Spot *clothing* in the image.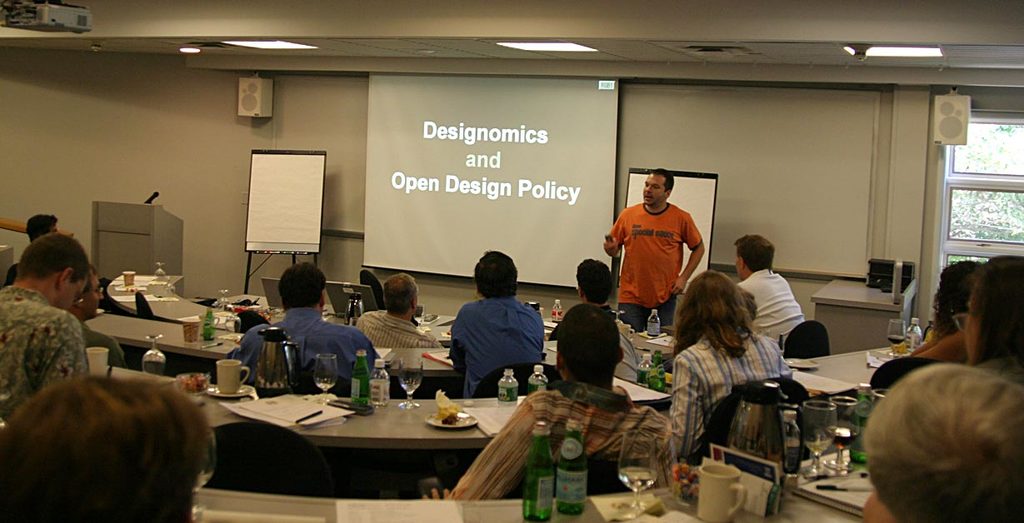
*clothing* found at 868:343:933:388.
